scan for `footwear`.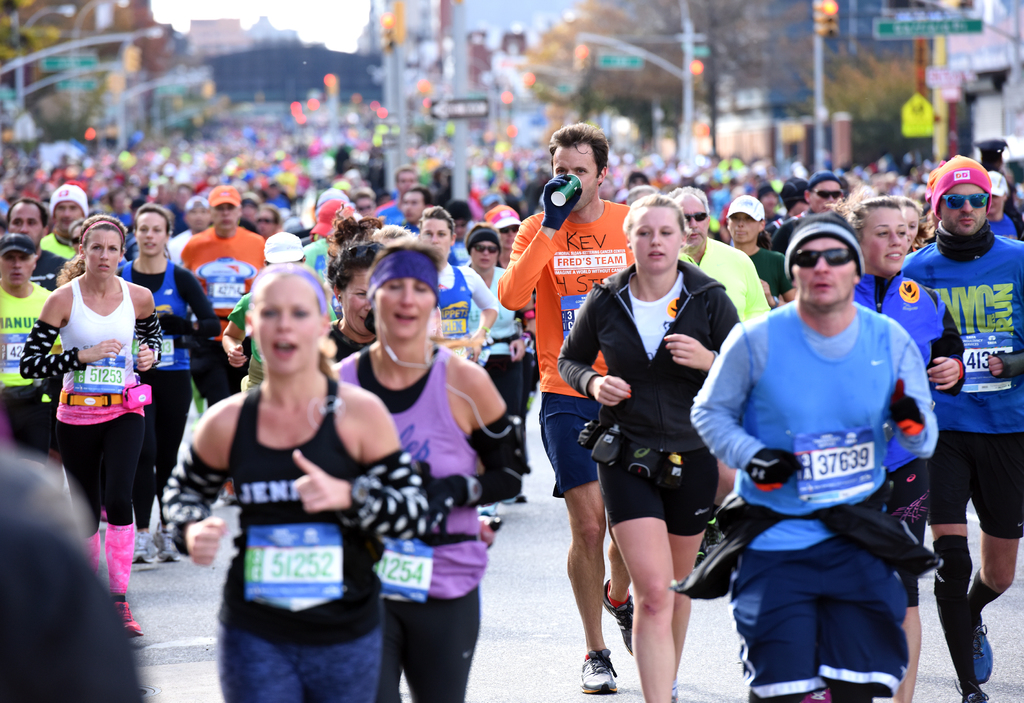
Scan result: [601,580,633,652].
